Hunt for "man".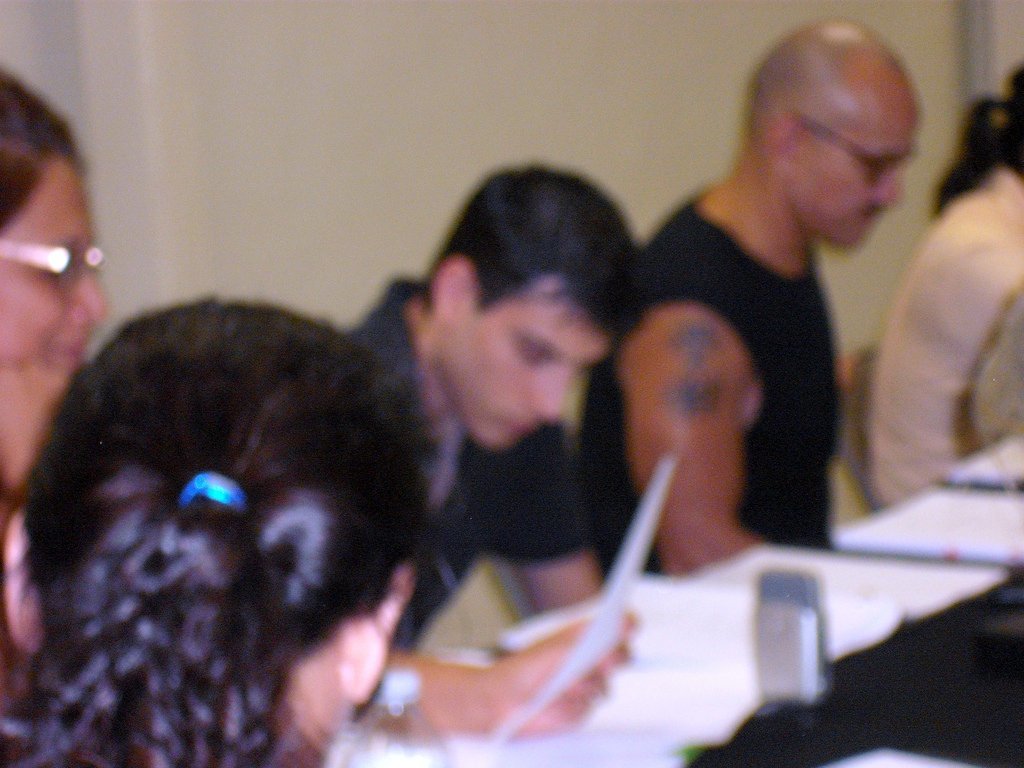
Hunted down at crop(352, 166, 652, 740).
